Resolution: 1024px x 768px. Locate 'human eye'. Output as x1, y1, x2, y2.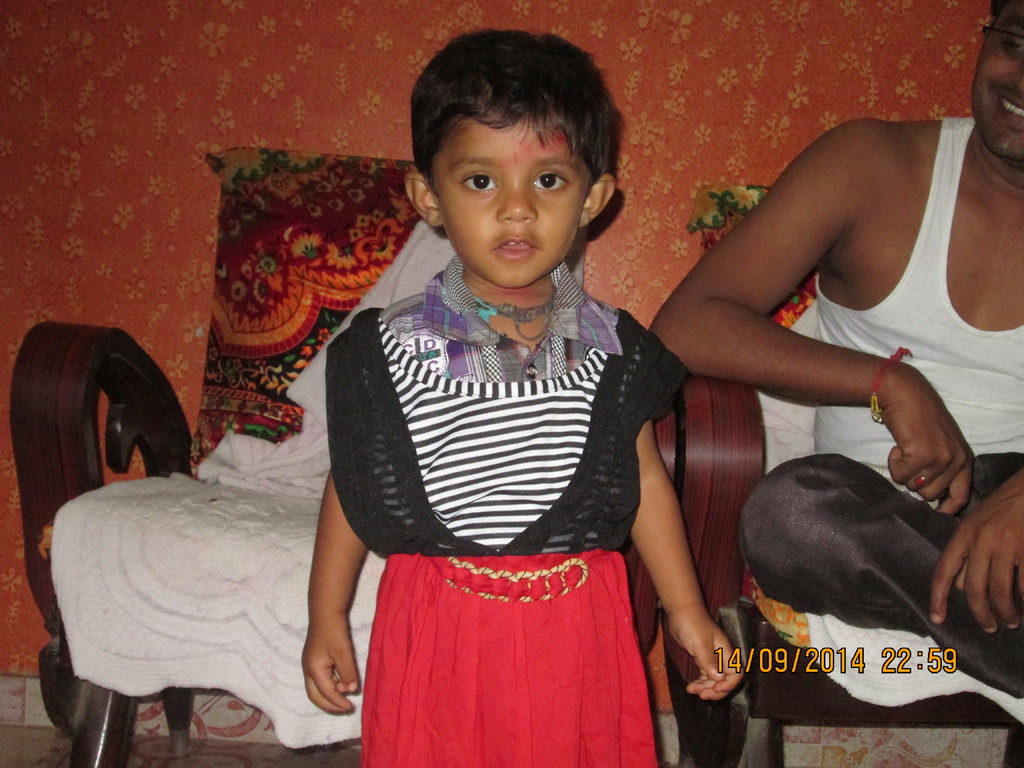
998, 29, 1023, 63.
